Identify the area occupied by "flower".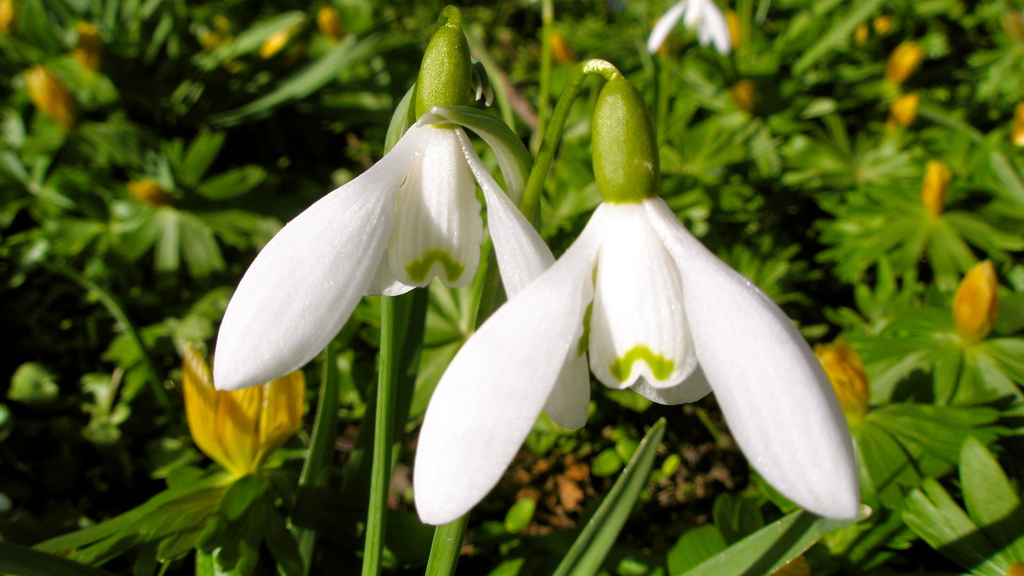
Area: bbox=(410, 67, 865, 531).
